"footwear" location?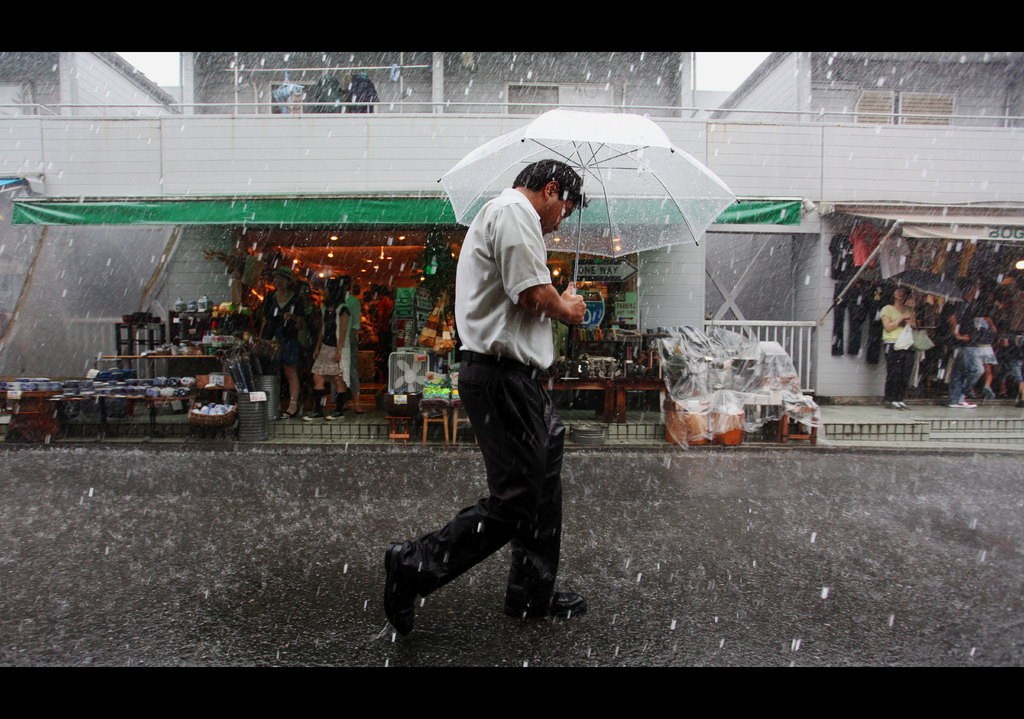
box(887, 400, 903, 412)
